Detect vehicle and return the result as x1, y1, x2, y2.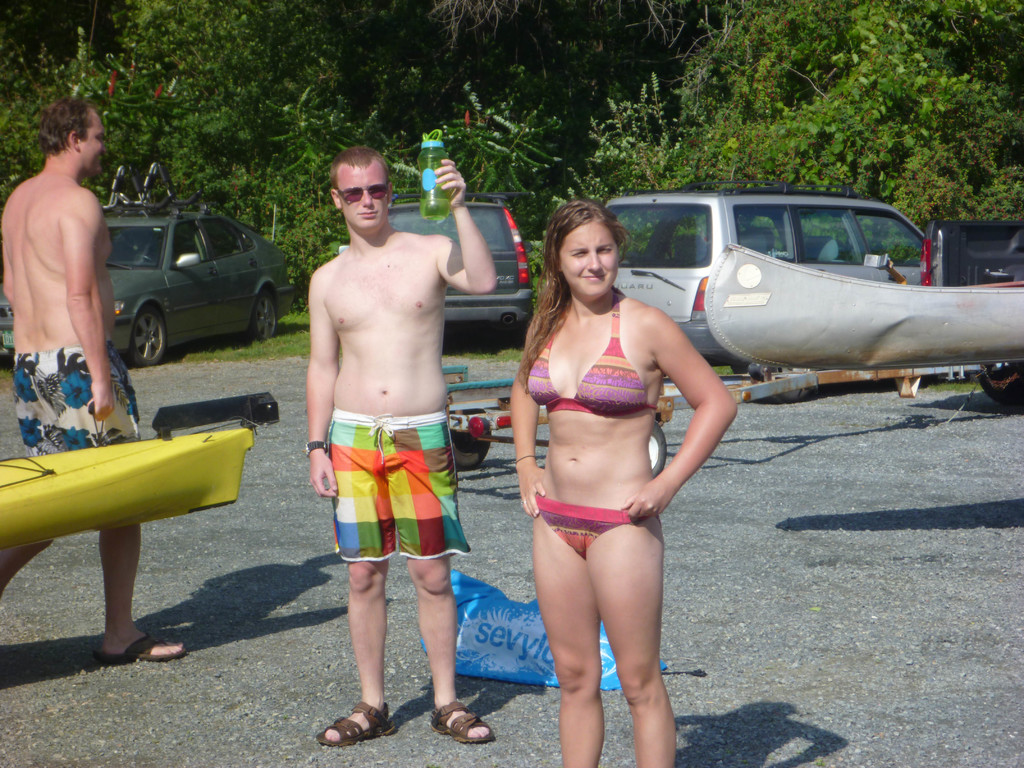
58, 191, 275, 353.
